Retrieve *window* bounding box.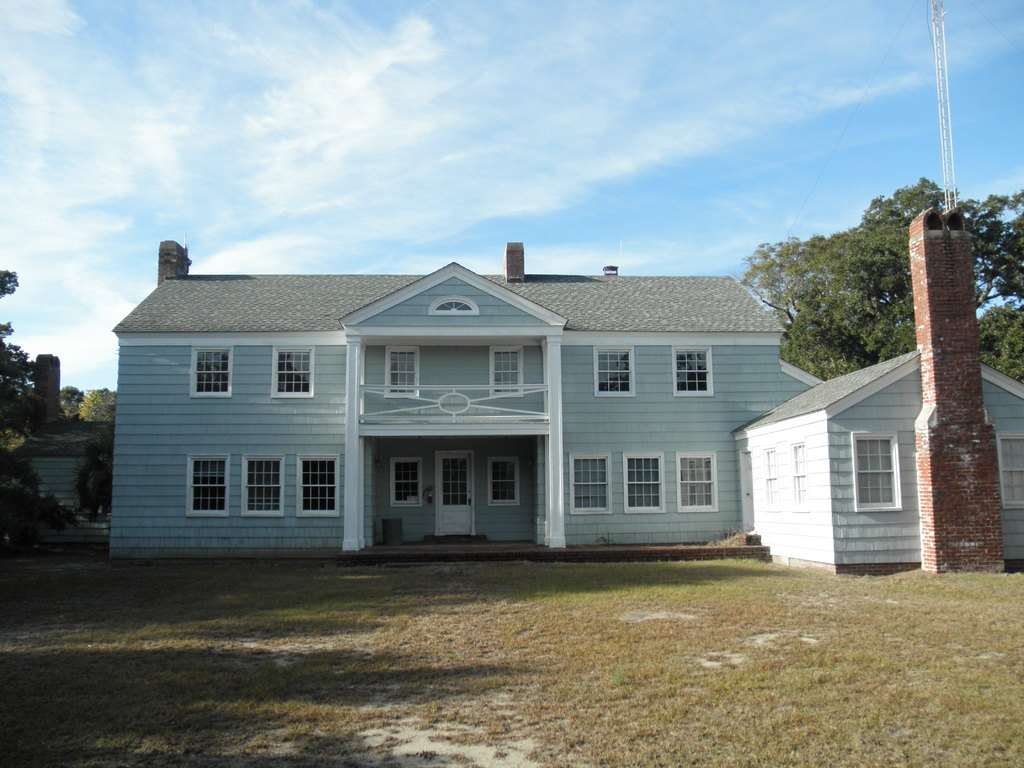
Bounding box: 301:452:335:515.
